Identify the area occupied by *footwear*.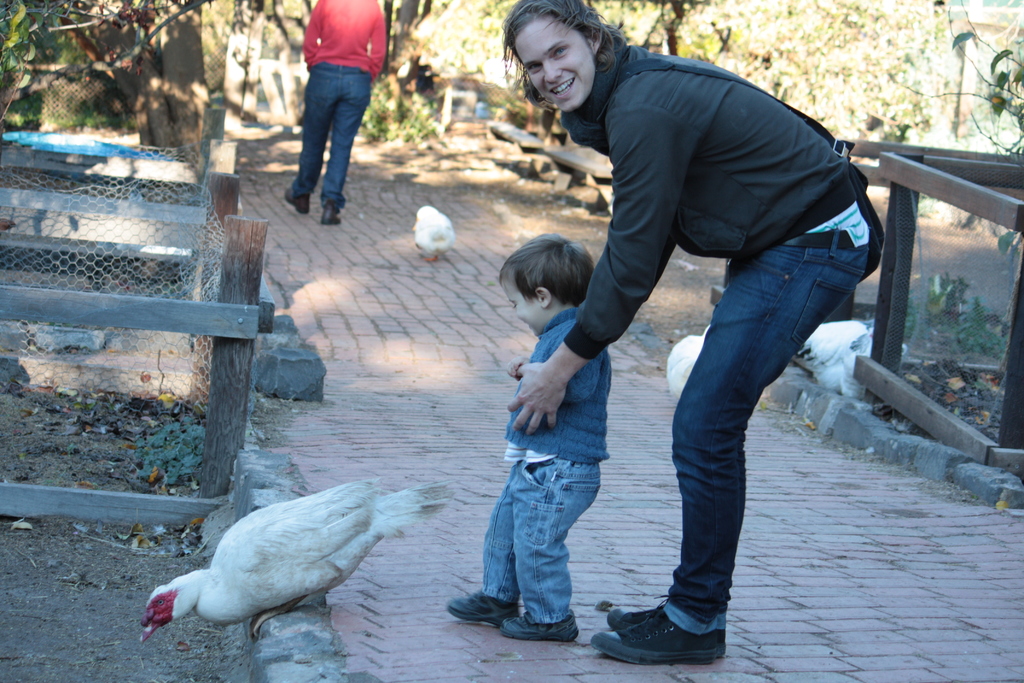
Area: [284, 185, 310, 215].
